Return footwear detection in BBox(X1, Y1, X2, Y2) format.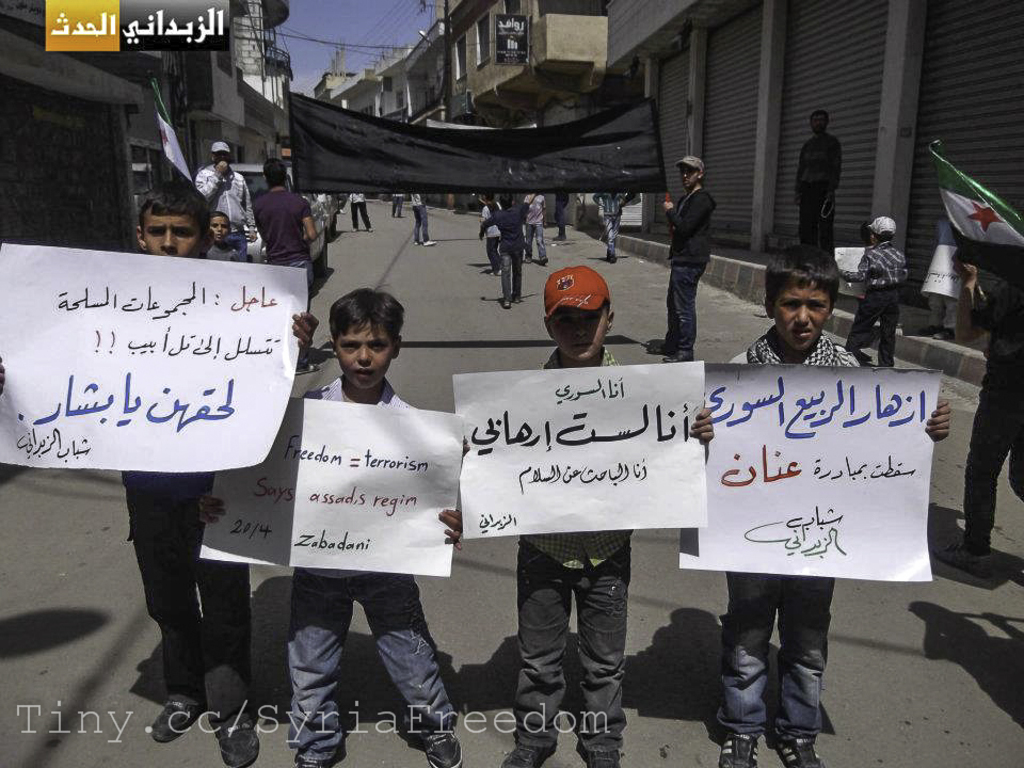
BBox(931, 544, 992, 578).
